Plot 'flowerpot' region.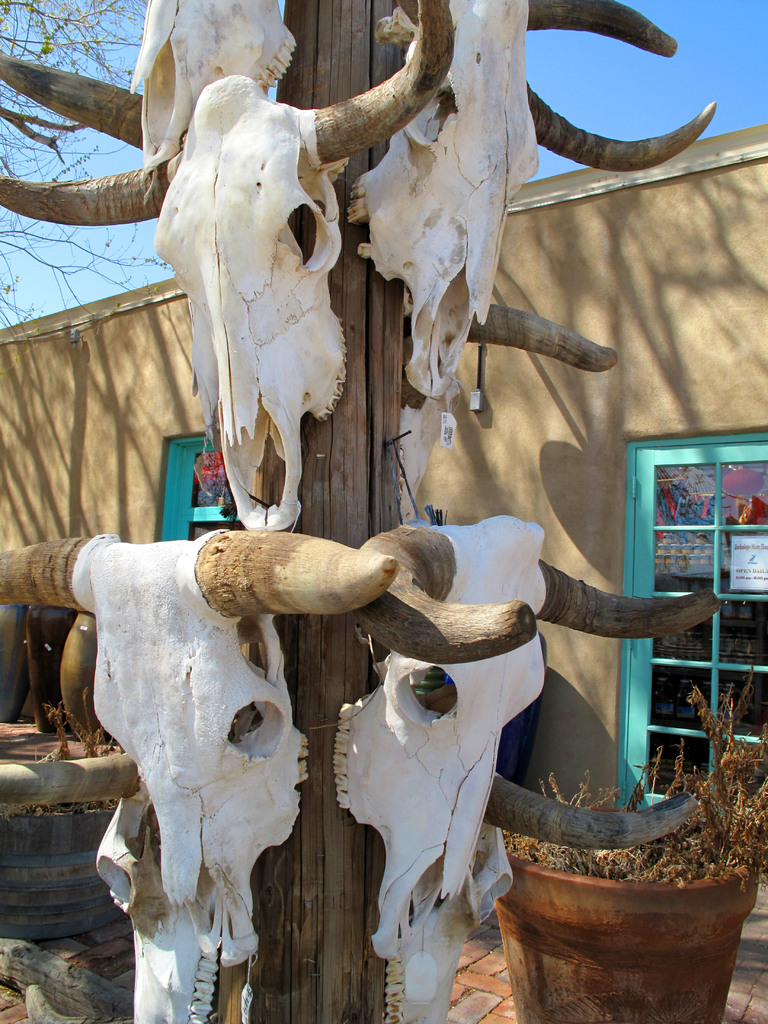
Plotted at left=6, top=742, right=126, bottom=931.
